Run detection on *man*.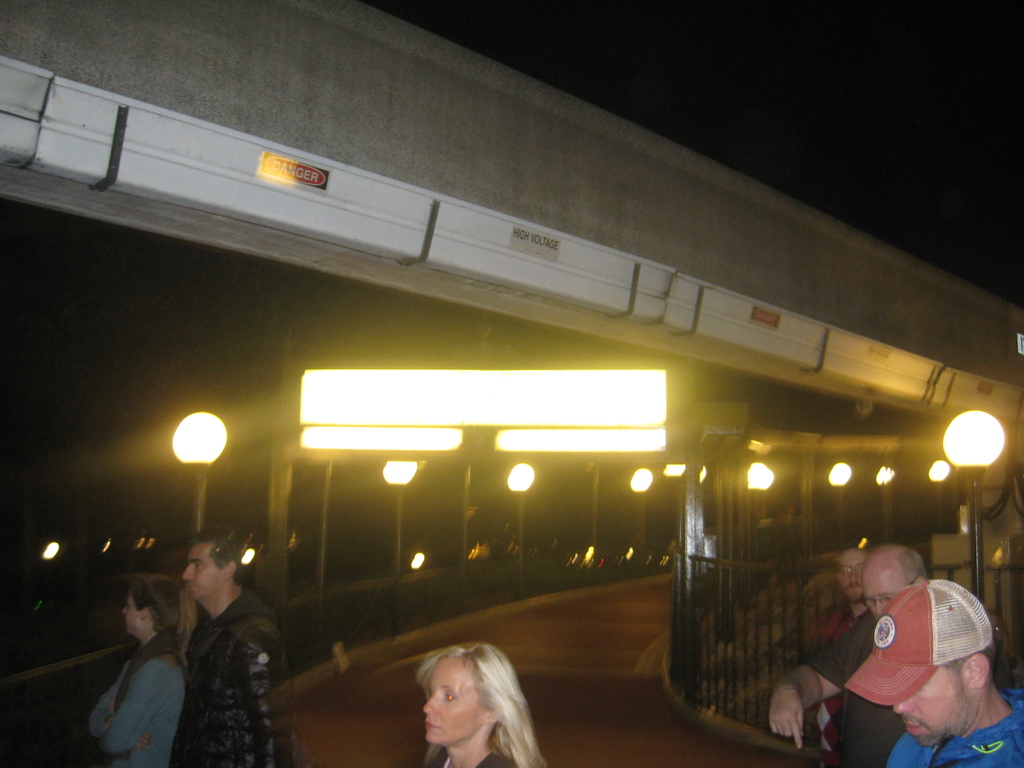
Result: select_region(844, 578, 1023, 767).
